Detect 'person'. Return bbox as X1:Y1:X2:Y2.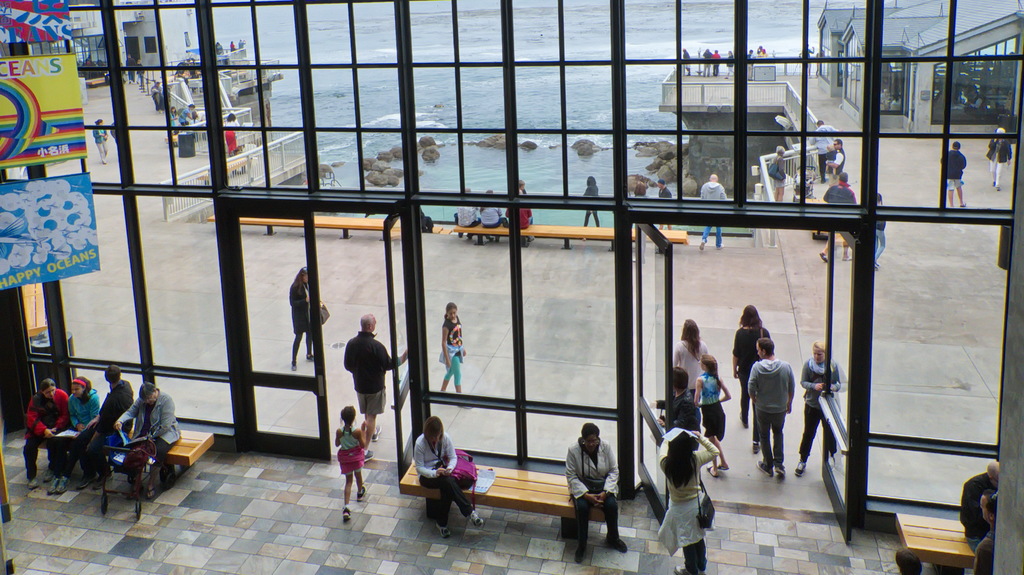
237:40:244:47.
